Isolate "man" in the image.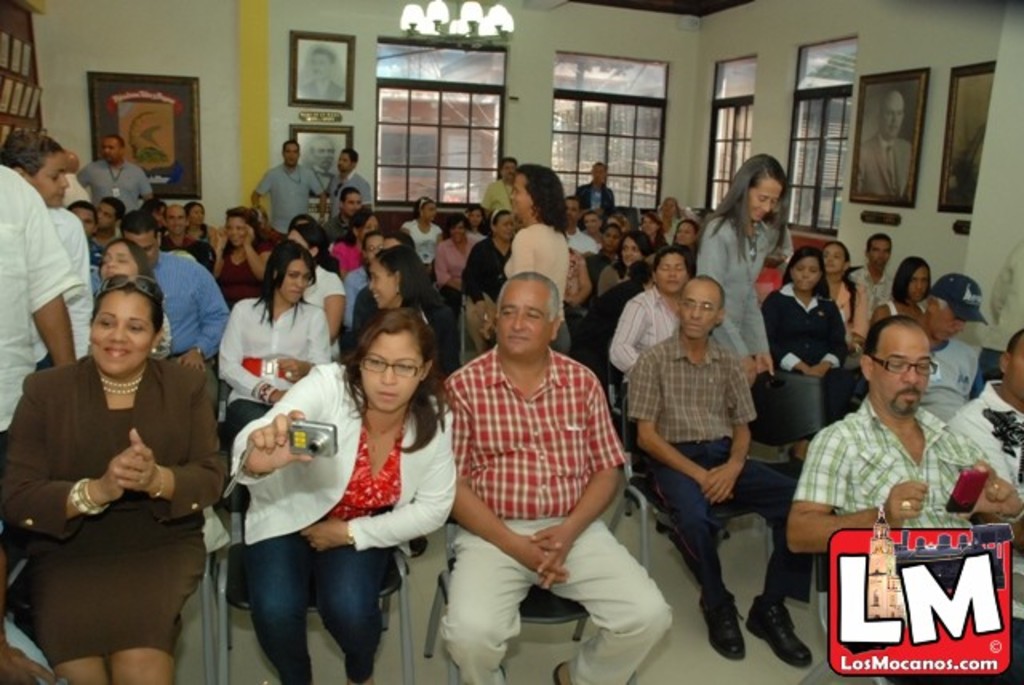
Isolated region: [x1=330, y1=147, x2=382, y2=216].
